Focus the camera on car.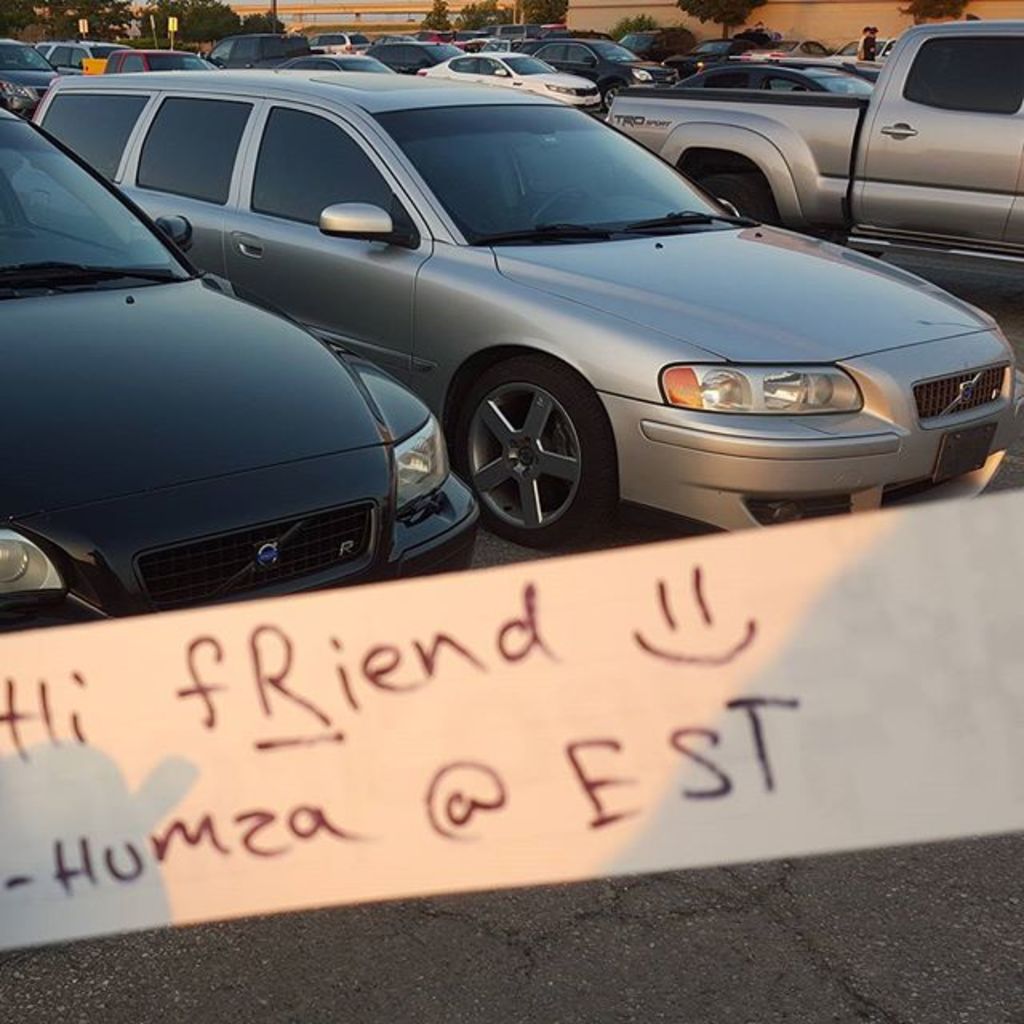
Focus region: <box>734,38,837,67</box>.
